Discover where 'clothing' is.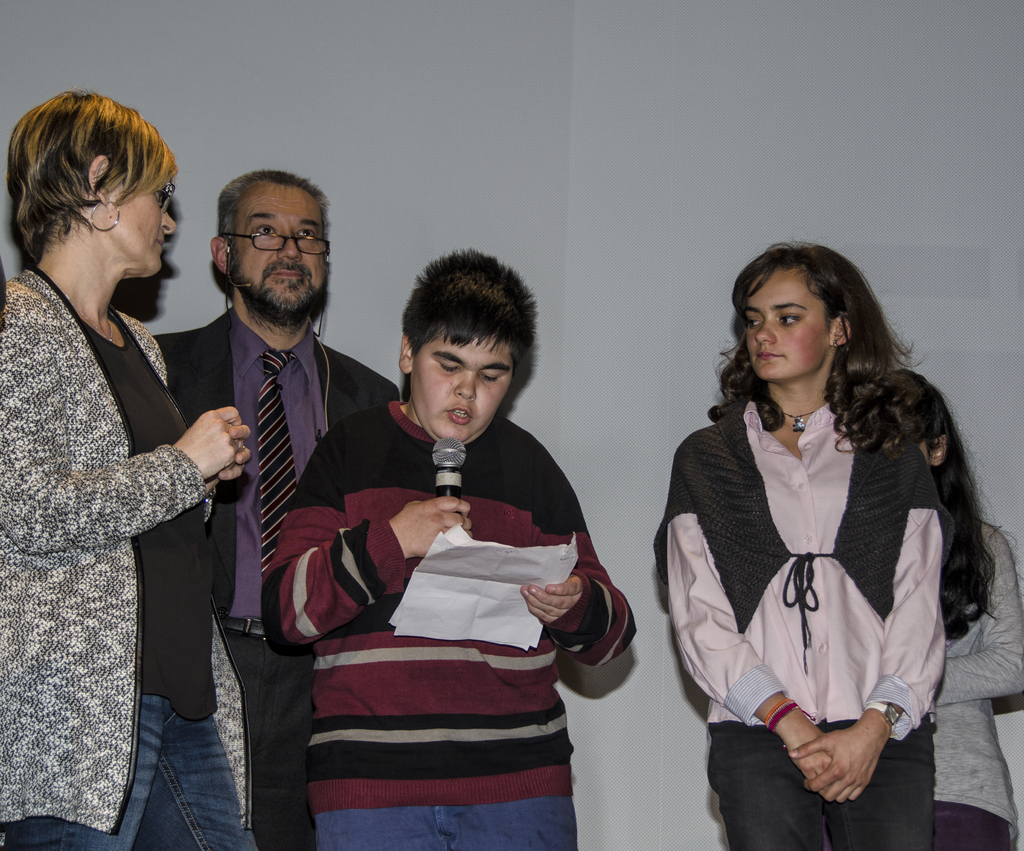
Discovered at BBox(156, 310, 400, 849).
